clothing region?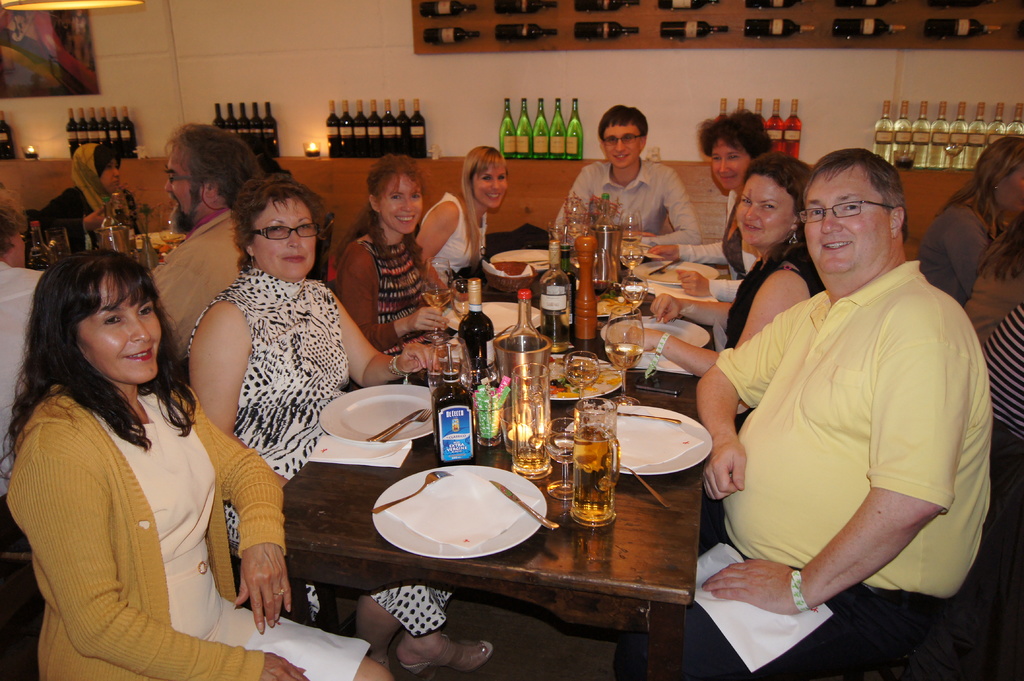
31/145/141/248
